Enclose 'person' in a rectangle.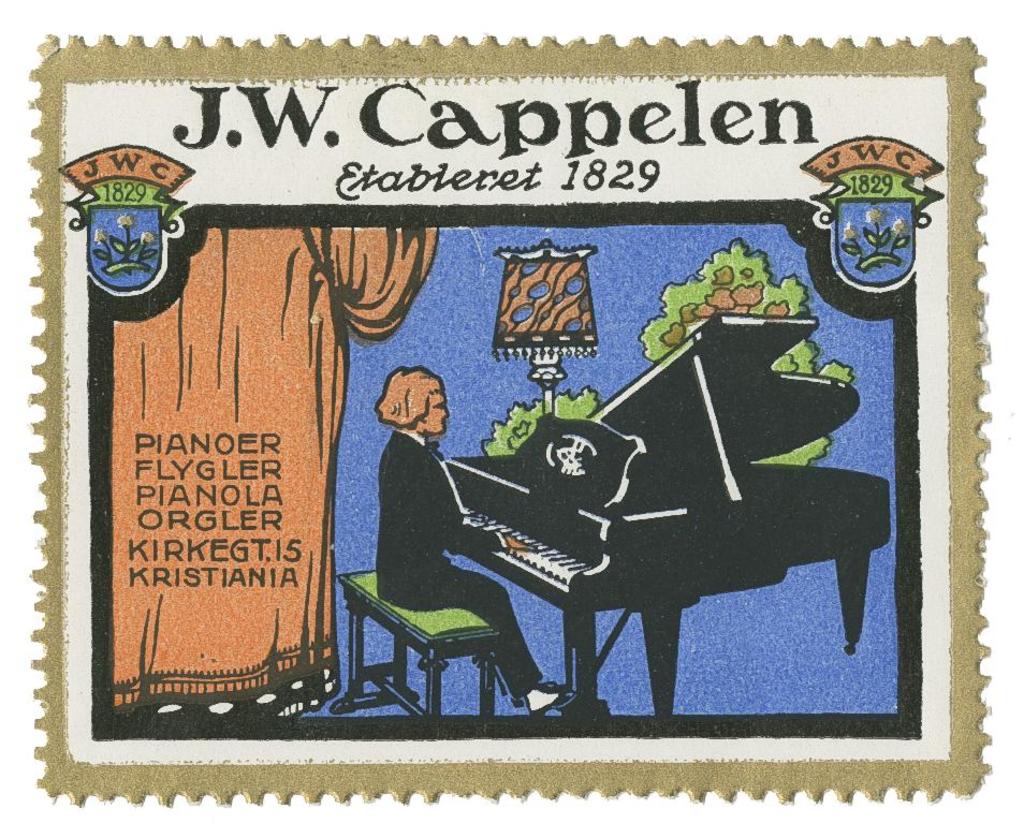
{"x1": 371, "y1": 365, "x2": 575, "y2": 710}.
